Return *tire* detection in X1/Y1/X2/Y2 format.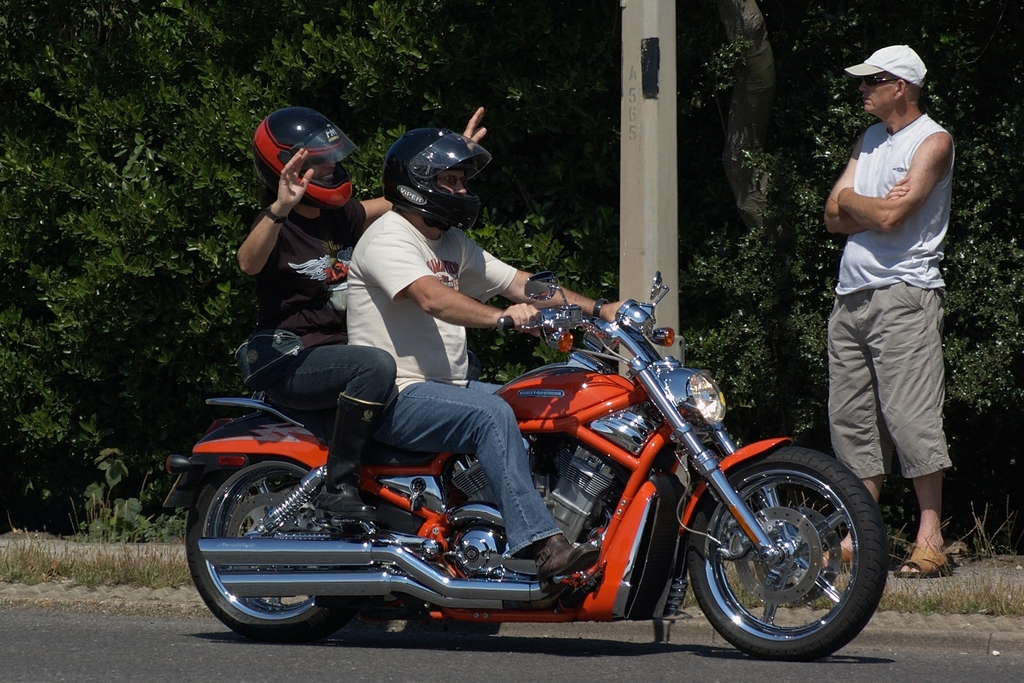
187/448/359/647.
